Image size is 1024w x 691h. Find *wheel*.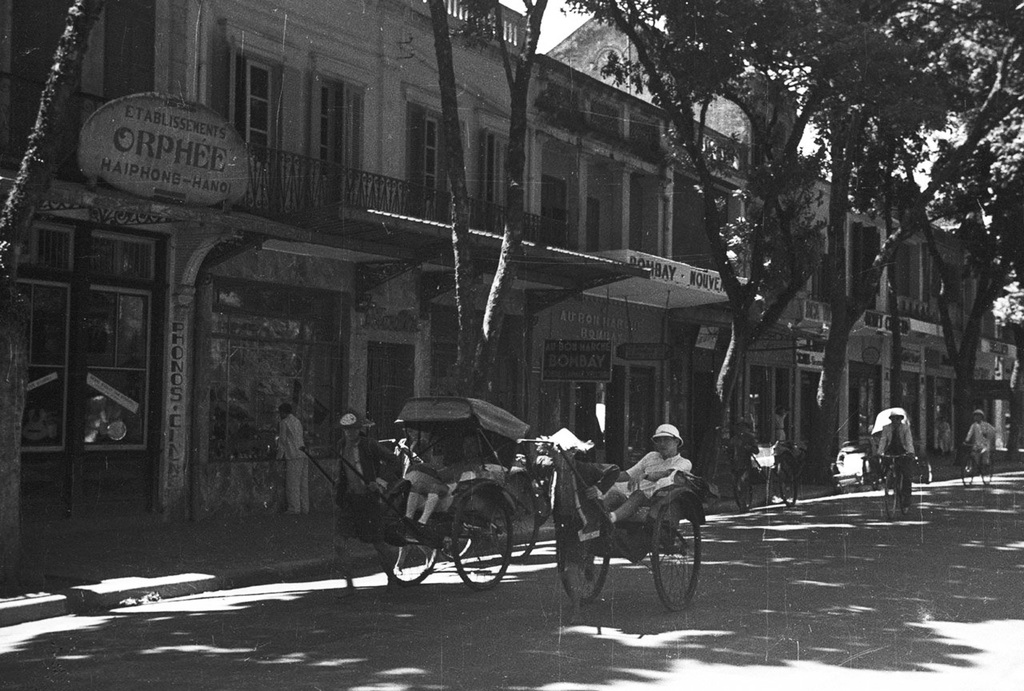
left=444, top=479, right=516, bottom=588.
